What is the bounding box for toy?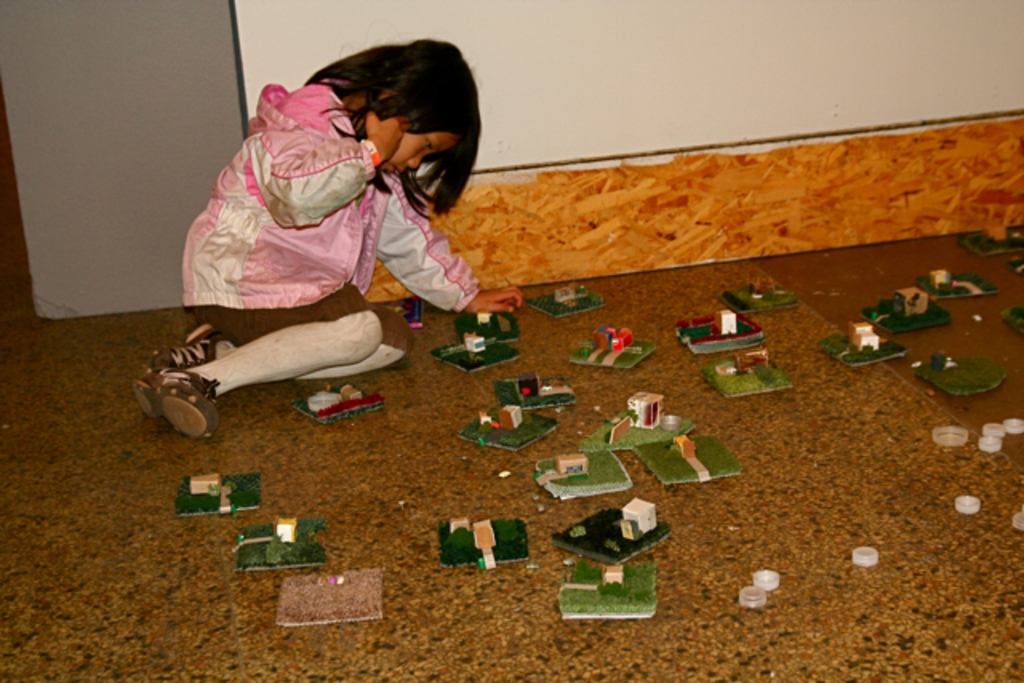
bbox=(1000, 301, 1022, 334).
